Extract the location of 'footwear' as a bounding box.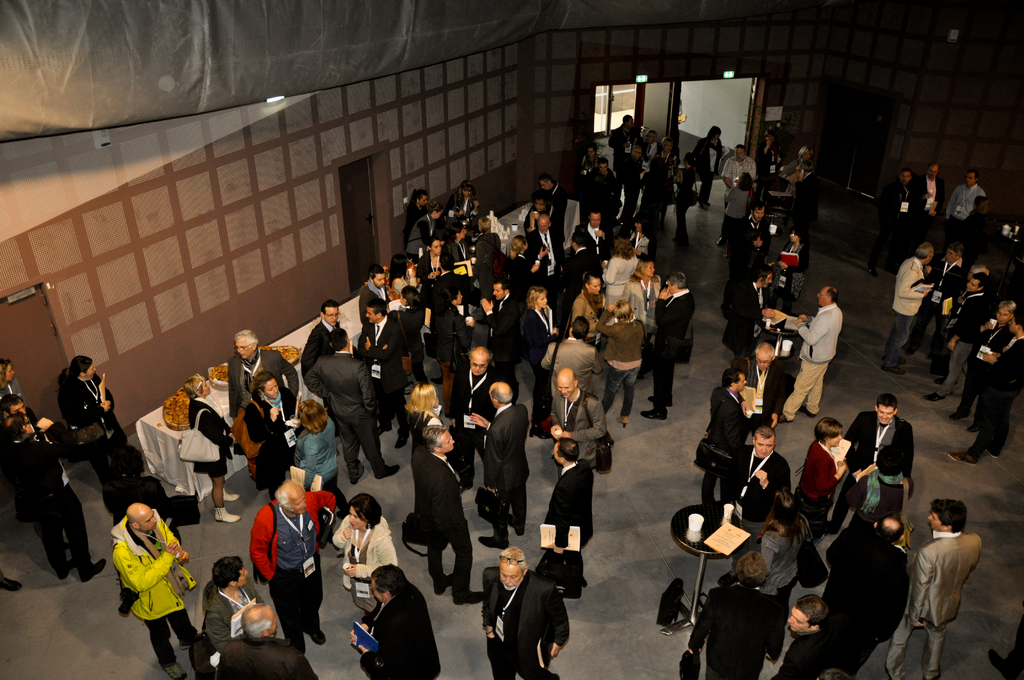
Rect(966, 423, 978, 434).
